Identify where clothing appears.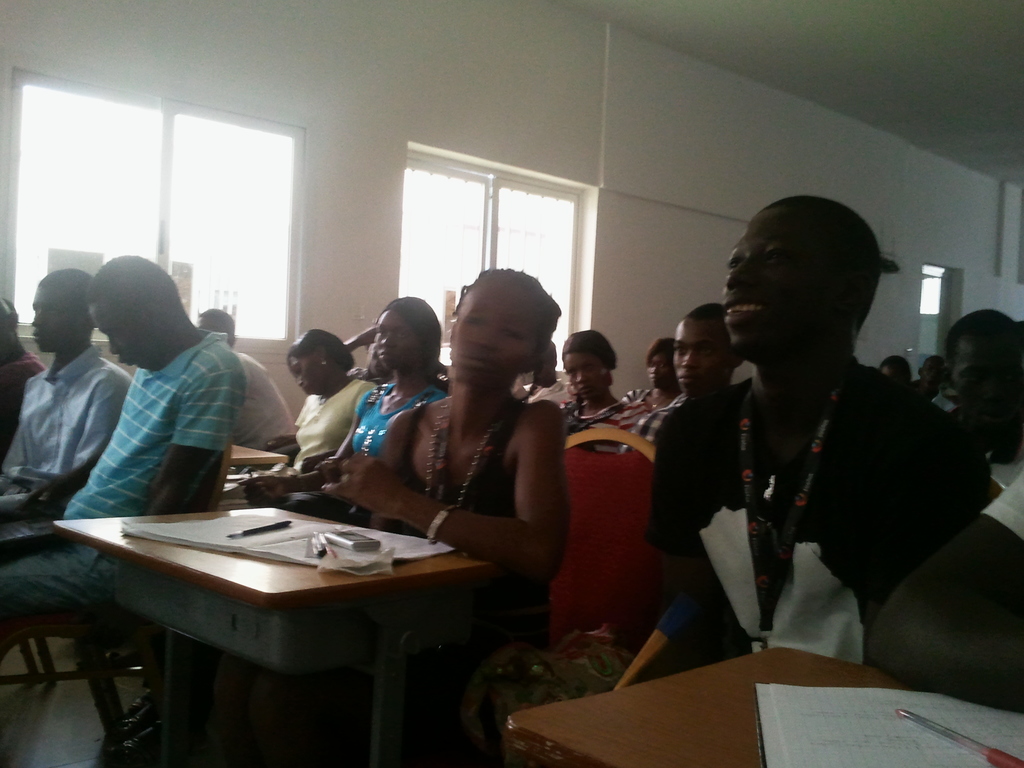
Appears at <box>243,386,436,505</box>.
